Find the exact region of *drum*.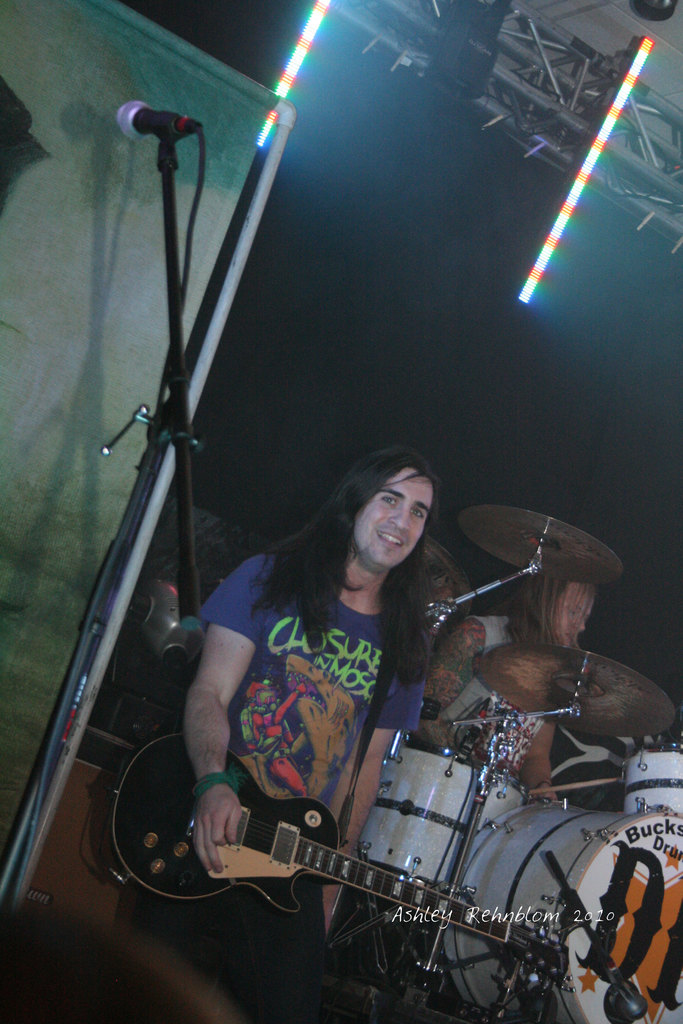
Exact region: bbox=(356, 732, 529, 892).
